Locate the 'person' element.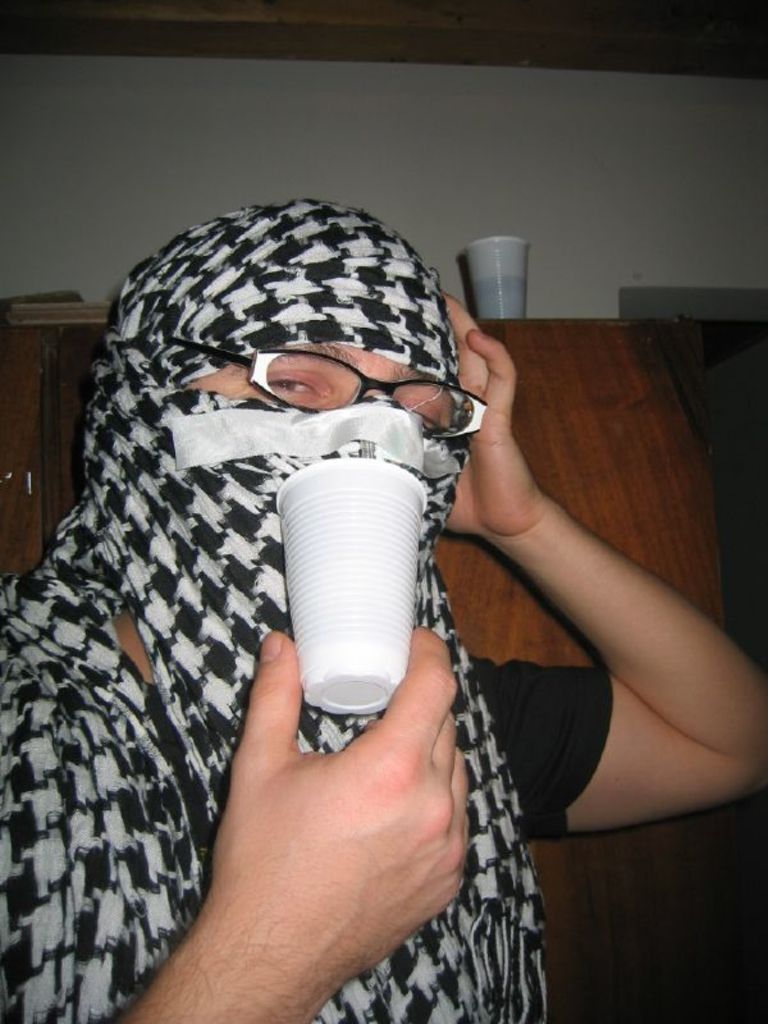
Element bbox: pyautogui.locateOnScreen(0, 200, 767, 1020).
